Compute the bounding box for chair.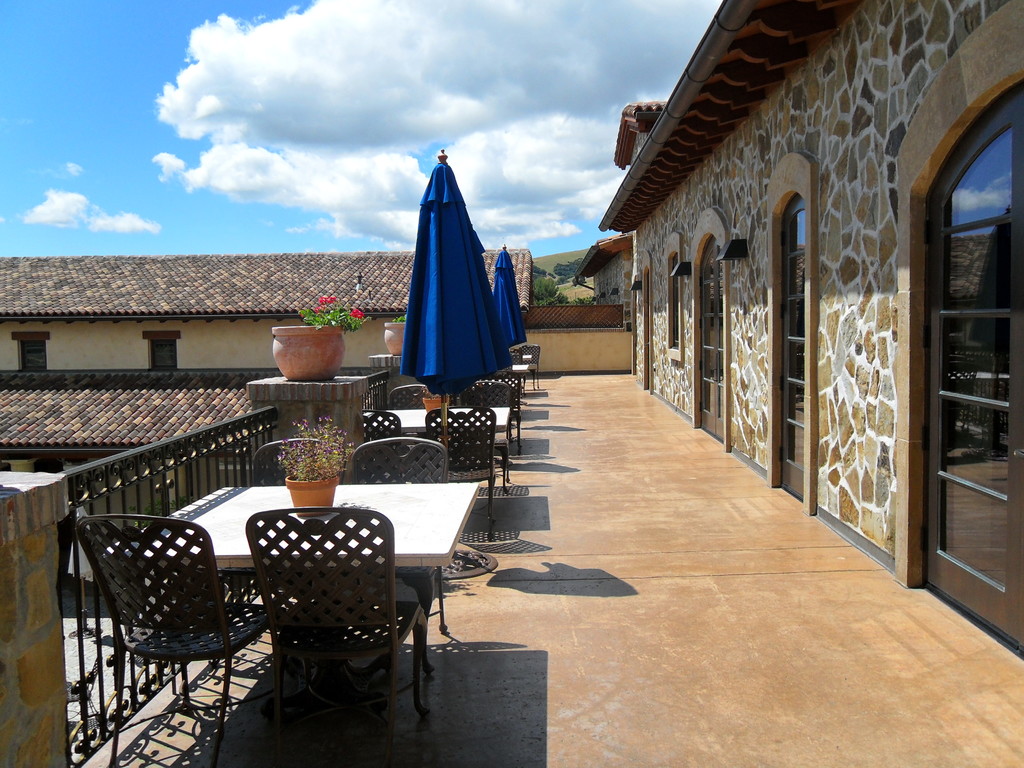
left=388, top=382, right=435, bottom=408.
